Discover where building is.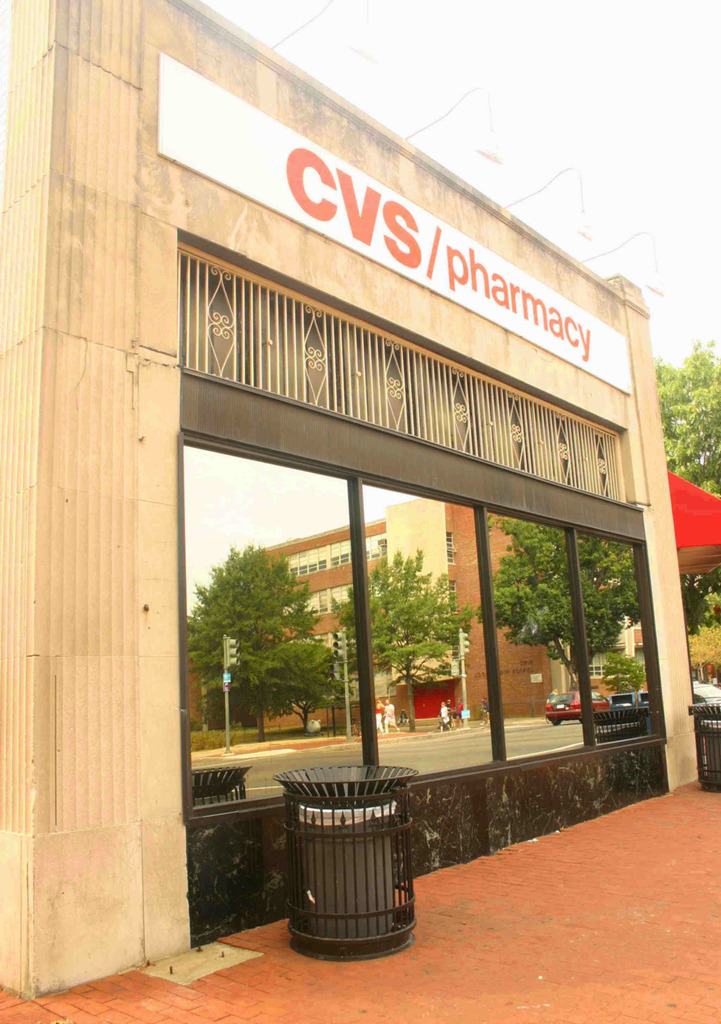
Discovered at bbox(177, 510, 566, 739).
